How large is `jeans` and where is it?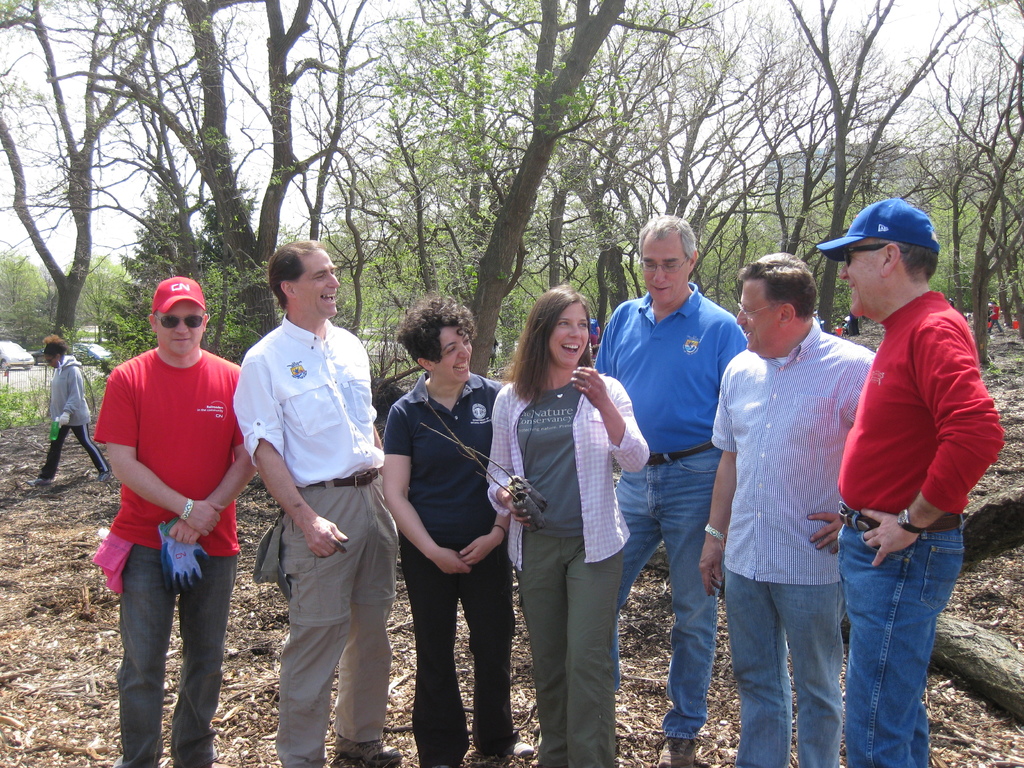
Bounding box: [left=724, top=563, right=847, bottom=767].
